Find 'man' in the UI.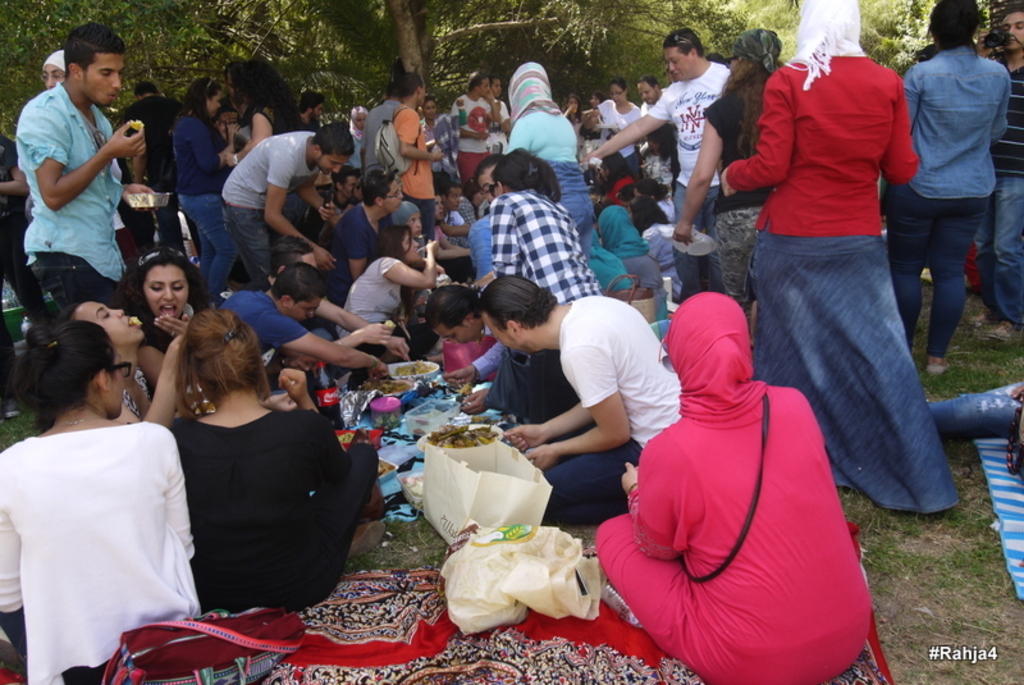
UI element at box(424, 286, 517, 415).
